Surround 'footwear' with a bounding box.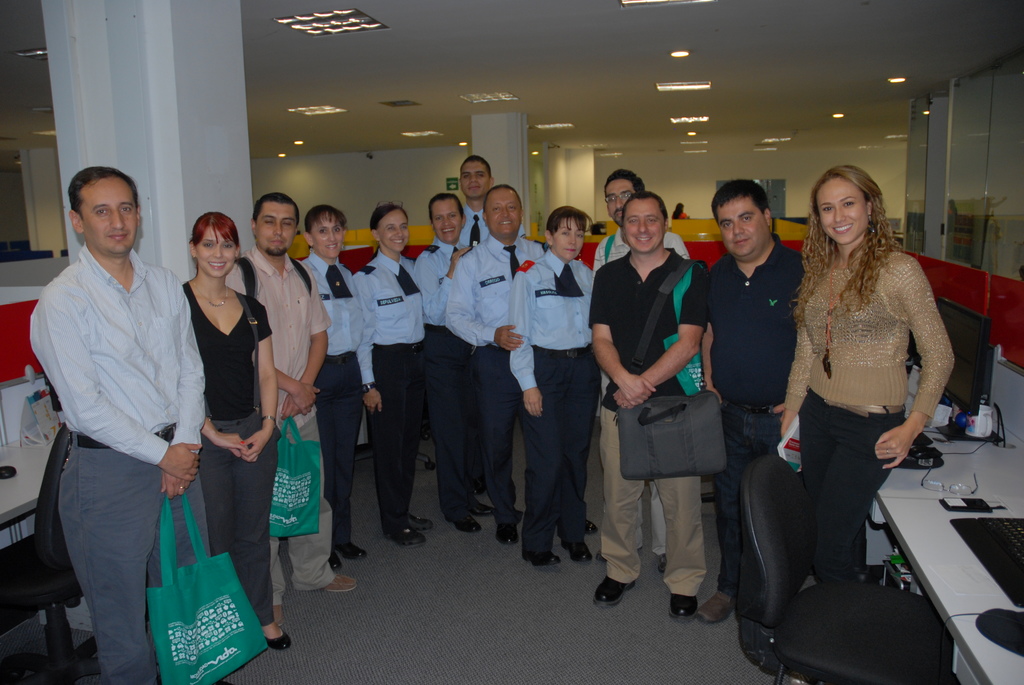
BBox(561, 542, 593, 563).
